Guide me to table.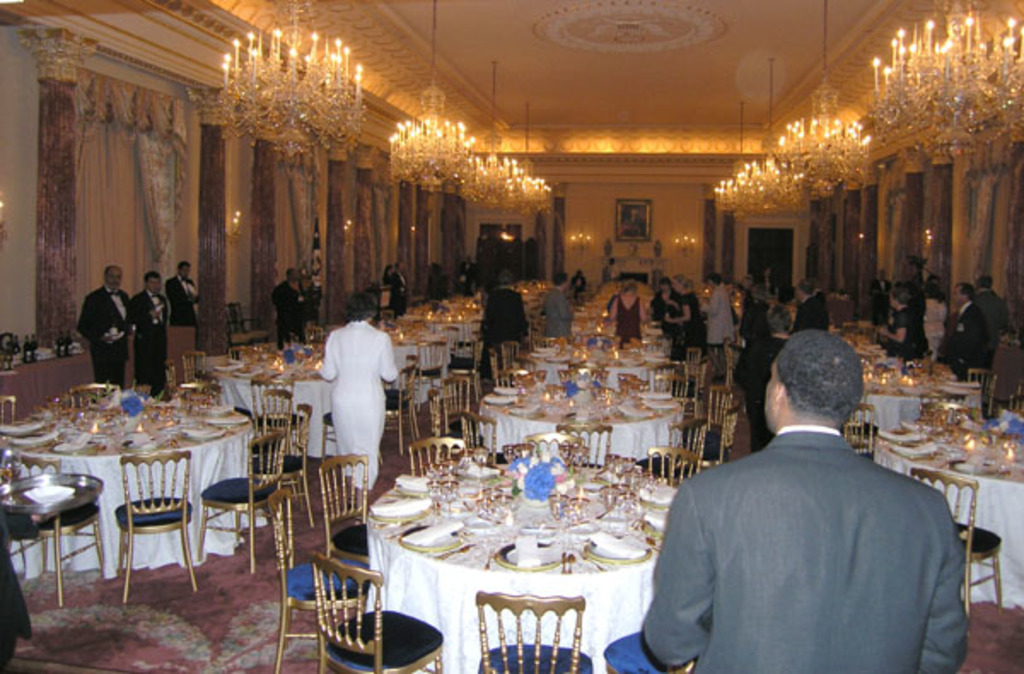
Guidance: {"x1": 207, "y1": 346, "x2": 331, "y2": 454}.
